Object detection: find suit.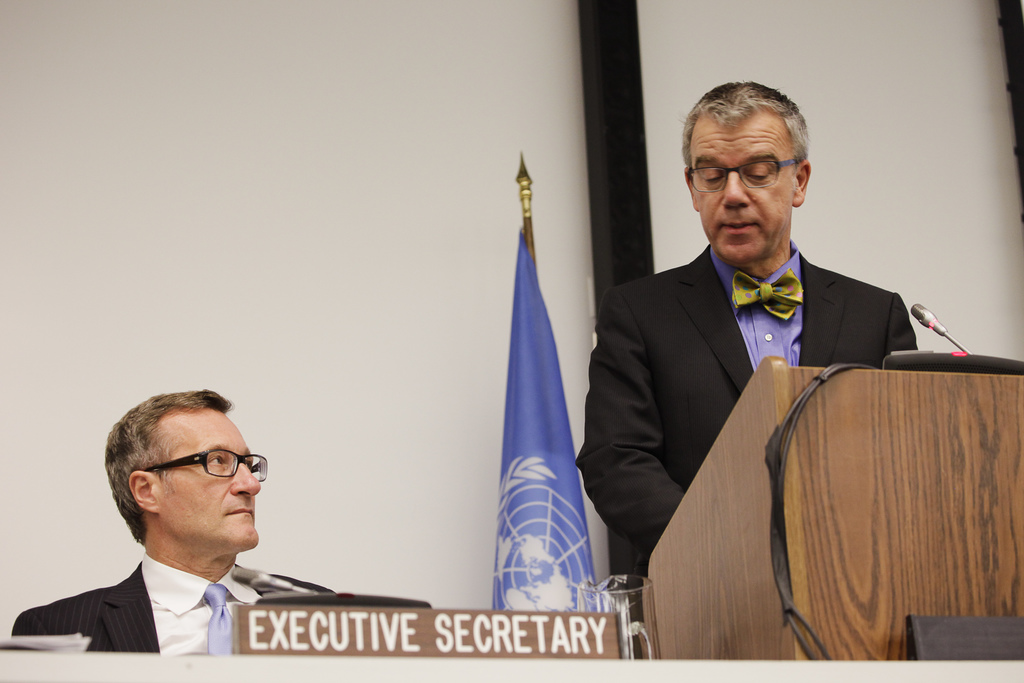
region(585, 153, 951, 608).
